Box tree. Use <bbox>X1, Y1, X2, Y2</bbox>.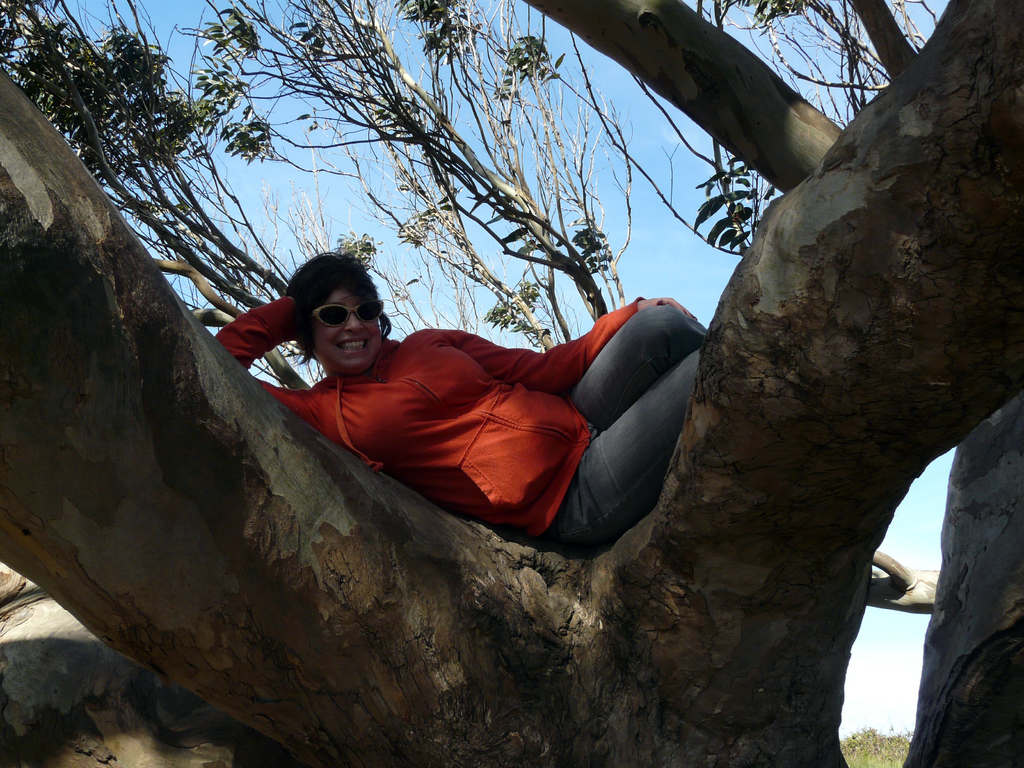
<bbox>840, 723, 913, 767</bbox>.
